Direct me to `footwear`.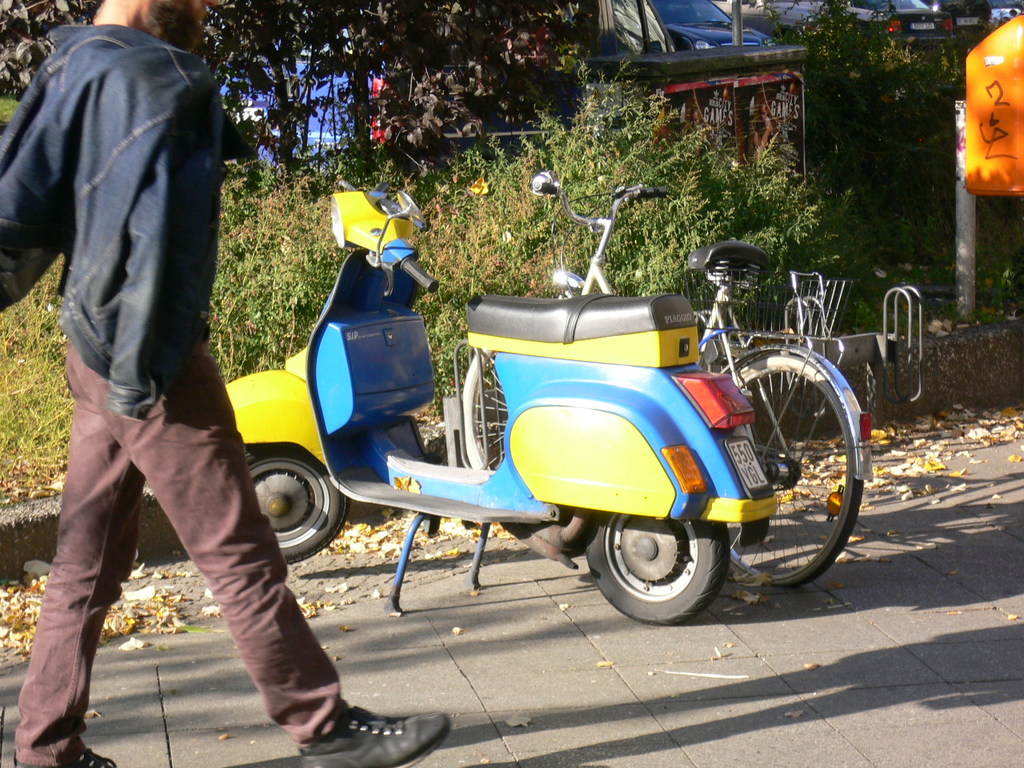
Direction: left=16, top=744, right=116, bottom=767.
